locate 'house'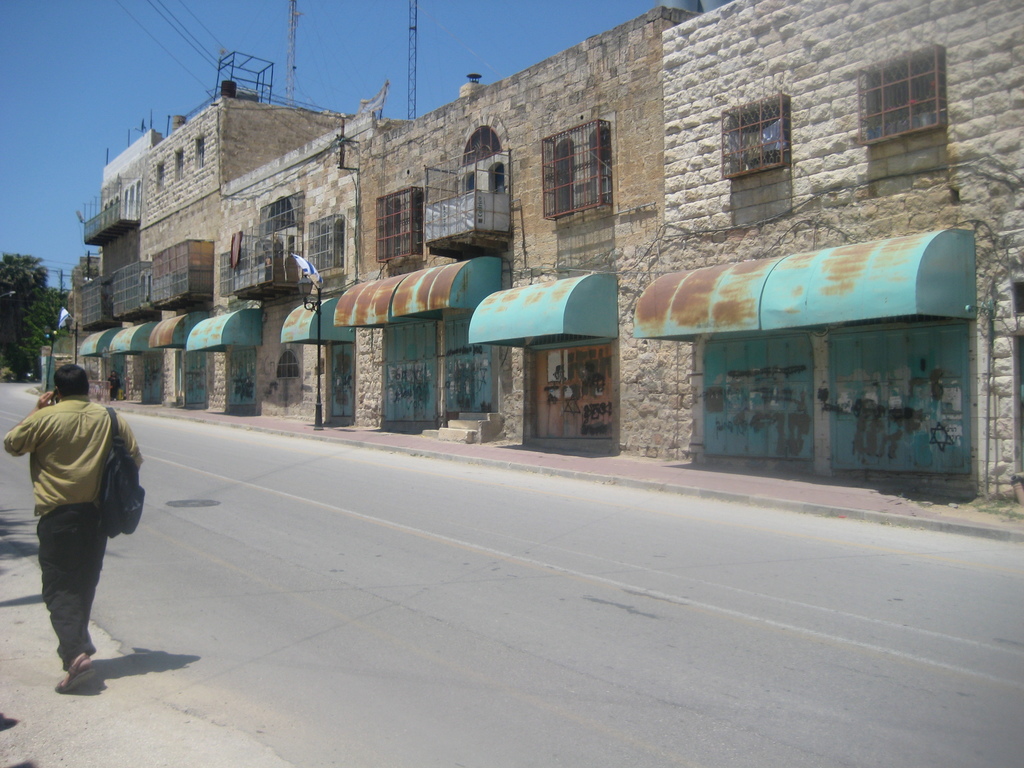
<box>74,25,991,492</box>
